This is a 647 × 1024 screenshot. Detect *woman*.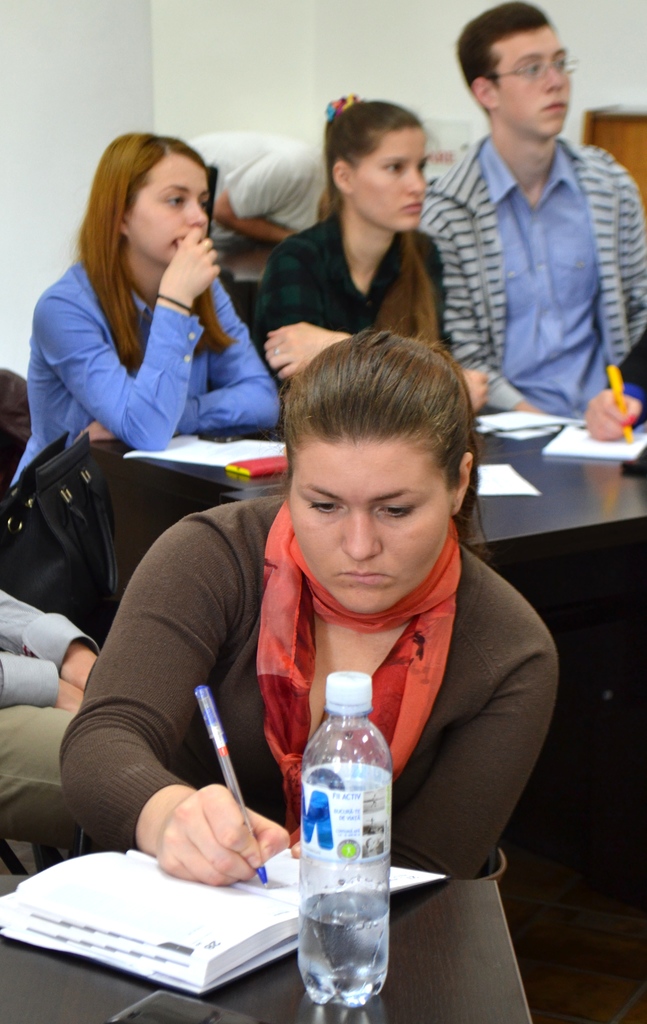
<region>58, 120, 289, 568</region>.
